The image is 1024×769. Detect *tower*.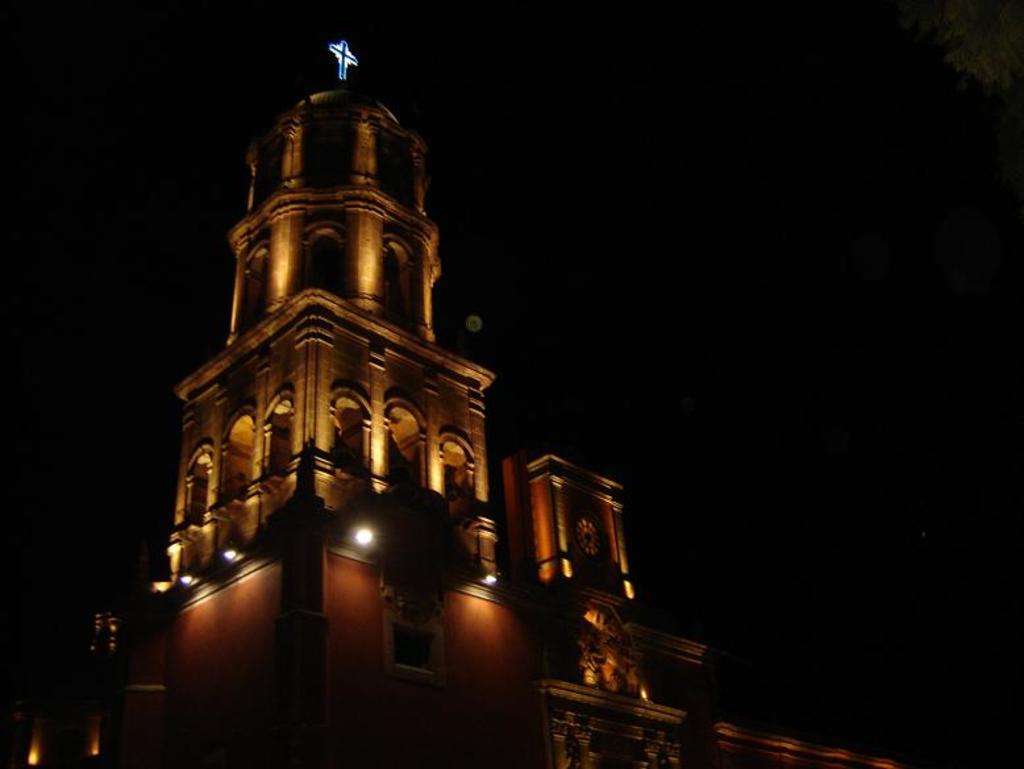
Detection: region(115, 16, 807, 768).
